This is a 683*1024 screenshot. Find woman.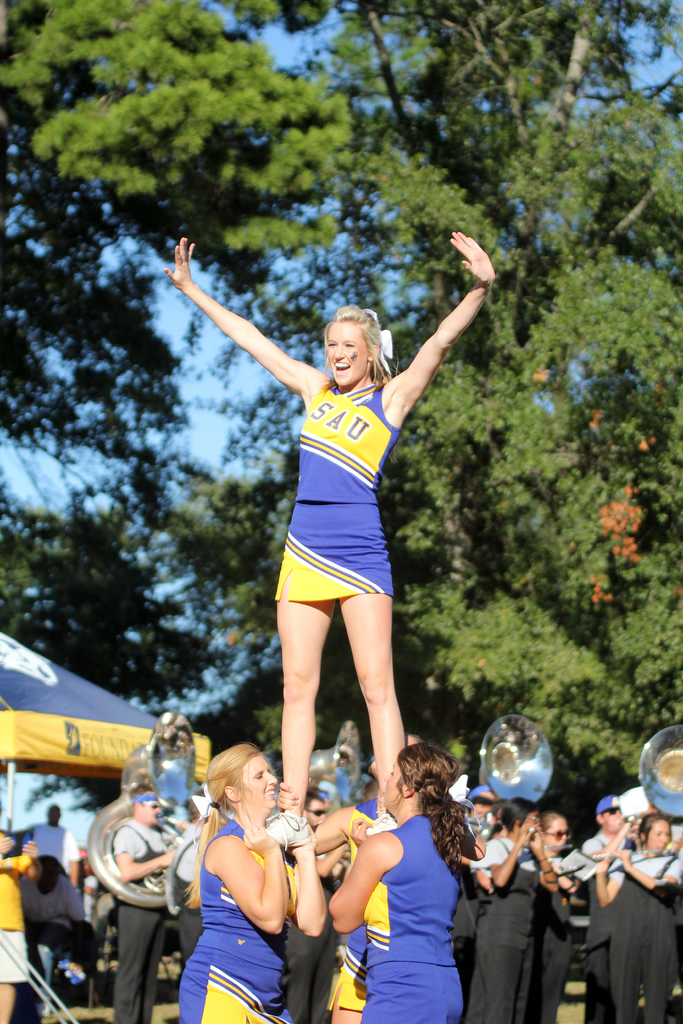
Bounding box: Rect(168, 732, 324, 1023).
